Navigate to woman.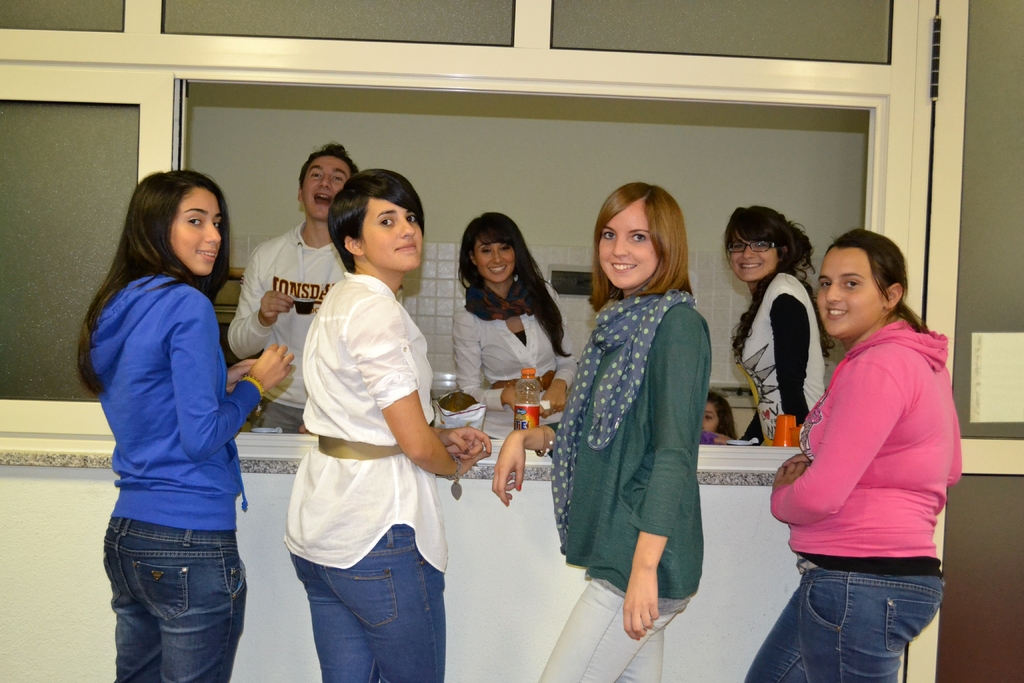
Navigation target: 742/226/963/682.
